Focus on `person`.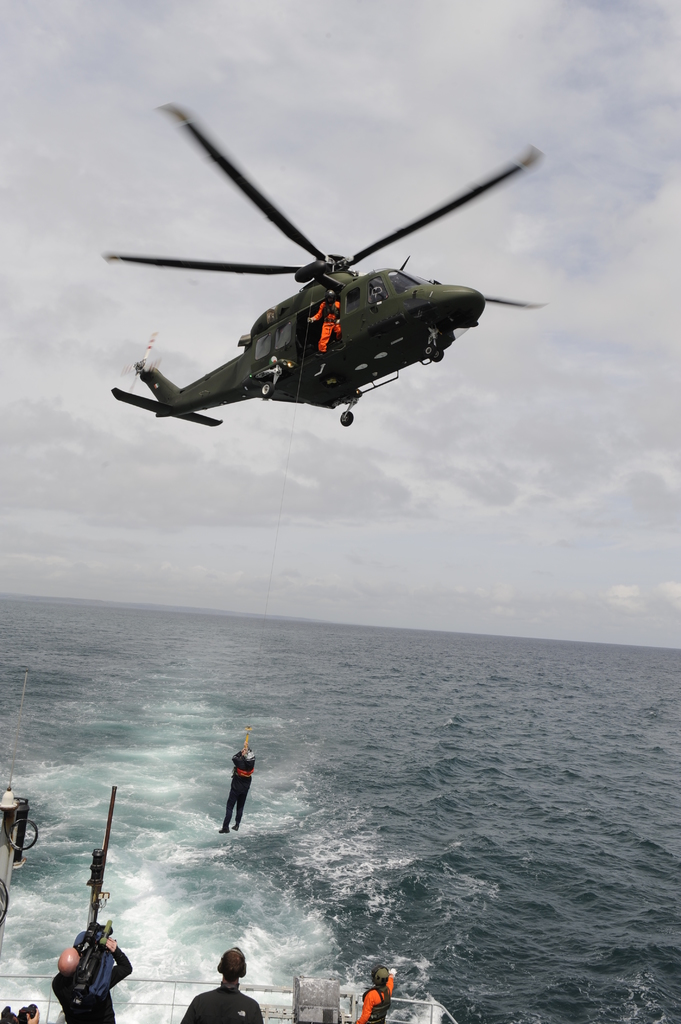
Focused at {"x1": 177, "y1": 948, "x2": 266, "y2": 1023}.
